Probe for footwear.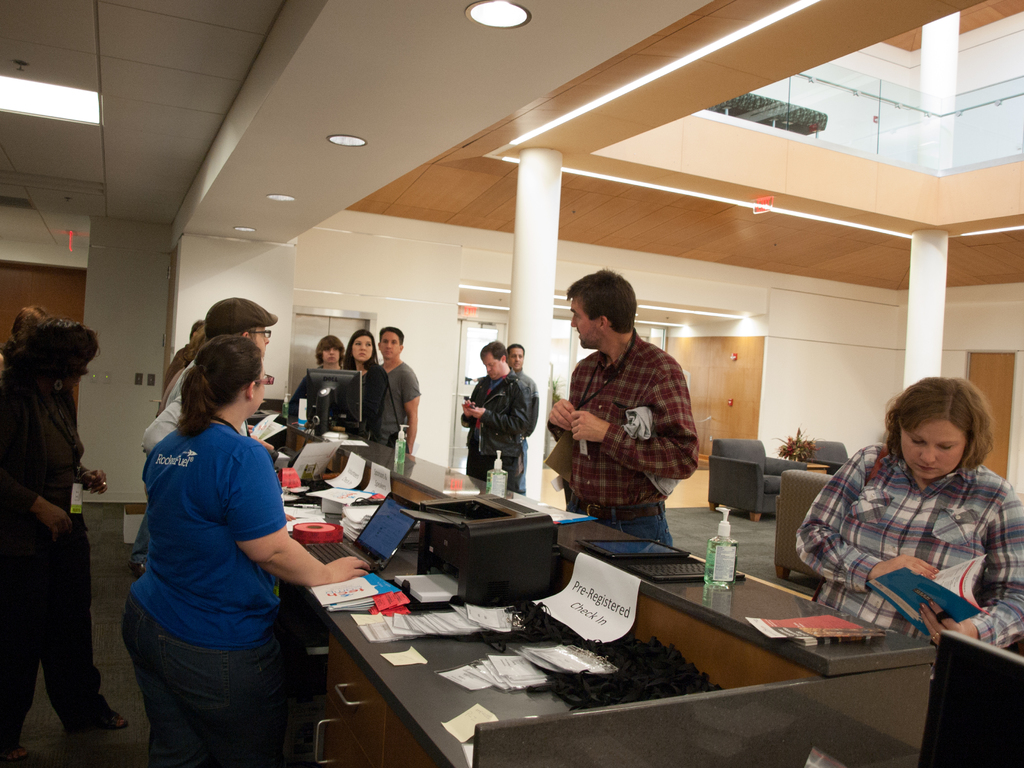
Probe result: box(63, 698, 126, 732).
